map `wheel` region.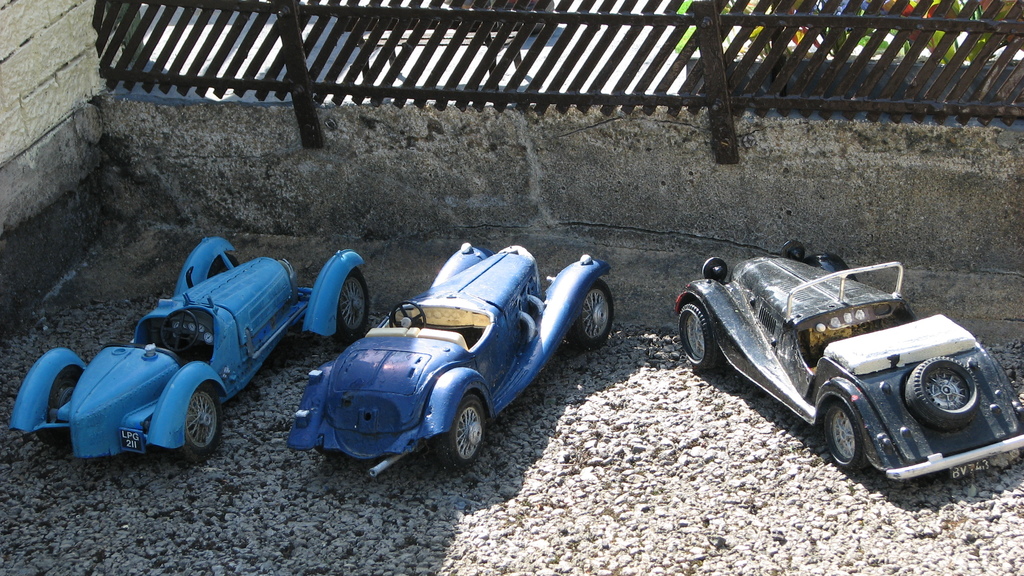
Mapped to l=388, t=302, r=425, b=333.
